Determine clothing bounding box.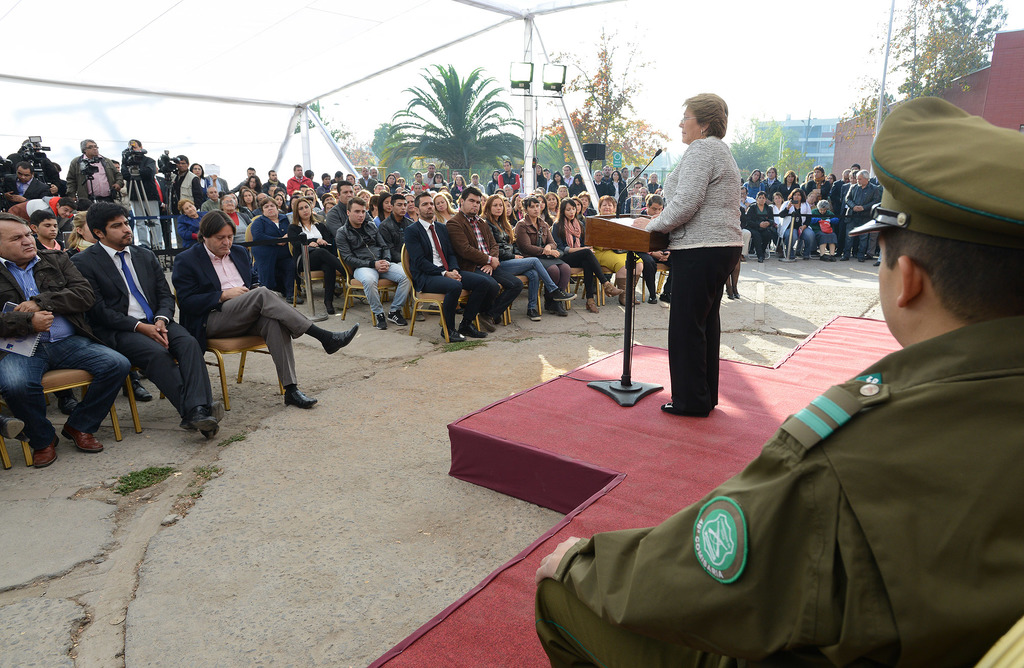
Determined: {"left": 508, "top": 211, "right": 574, "bottom": 283}.
